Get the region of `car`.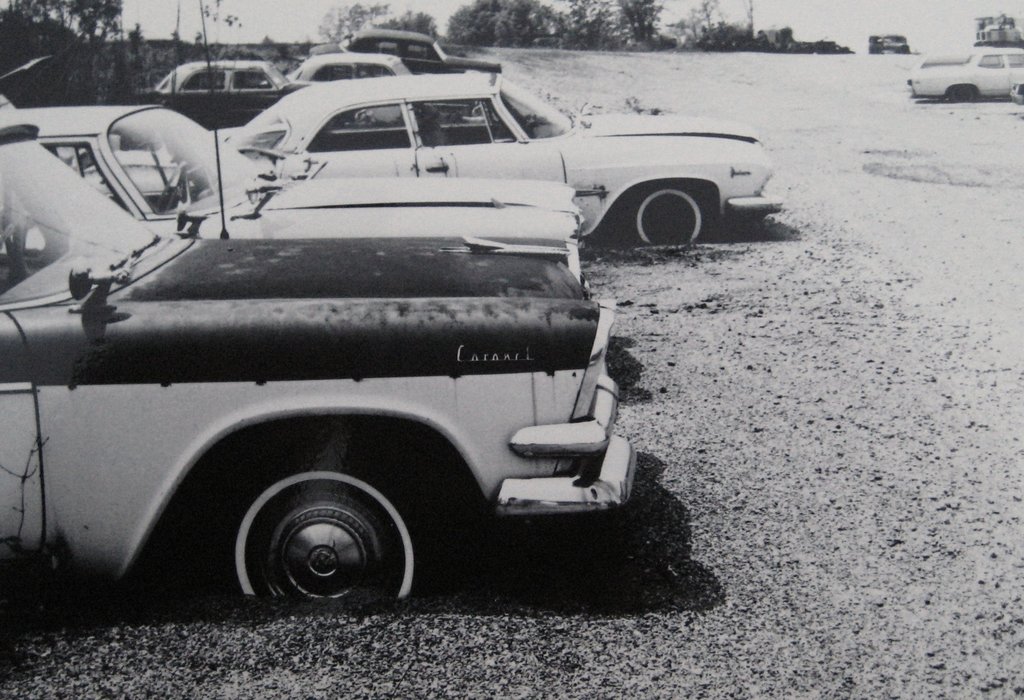
region(0, 92, 640, 610).
